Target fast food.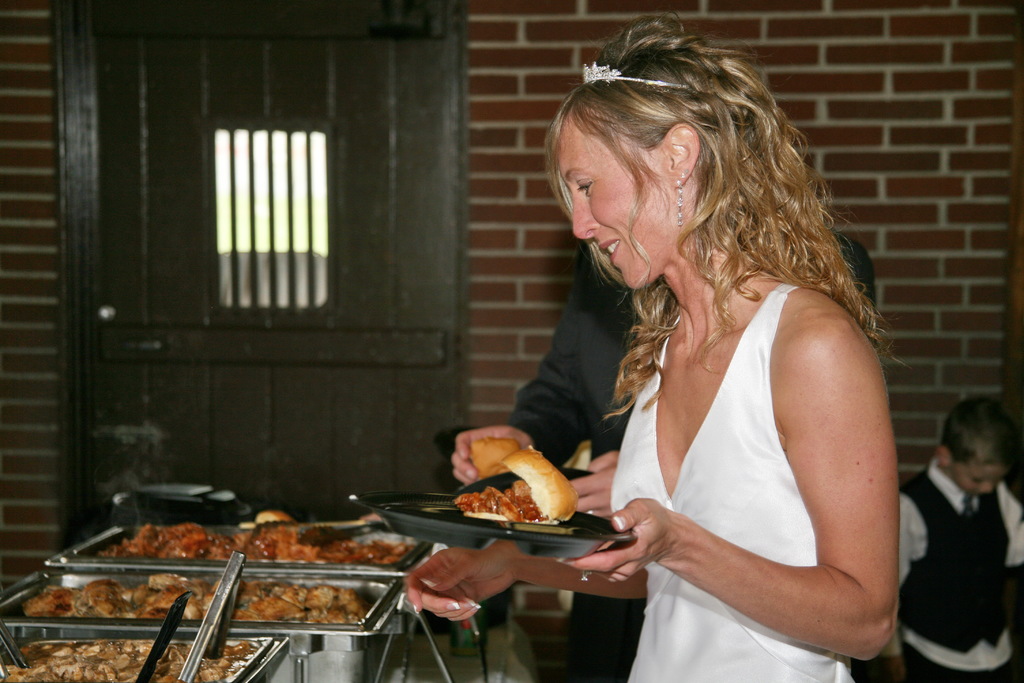
Target region: bbox(0, 629, 269, 682).
